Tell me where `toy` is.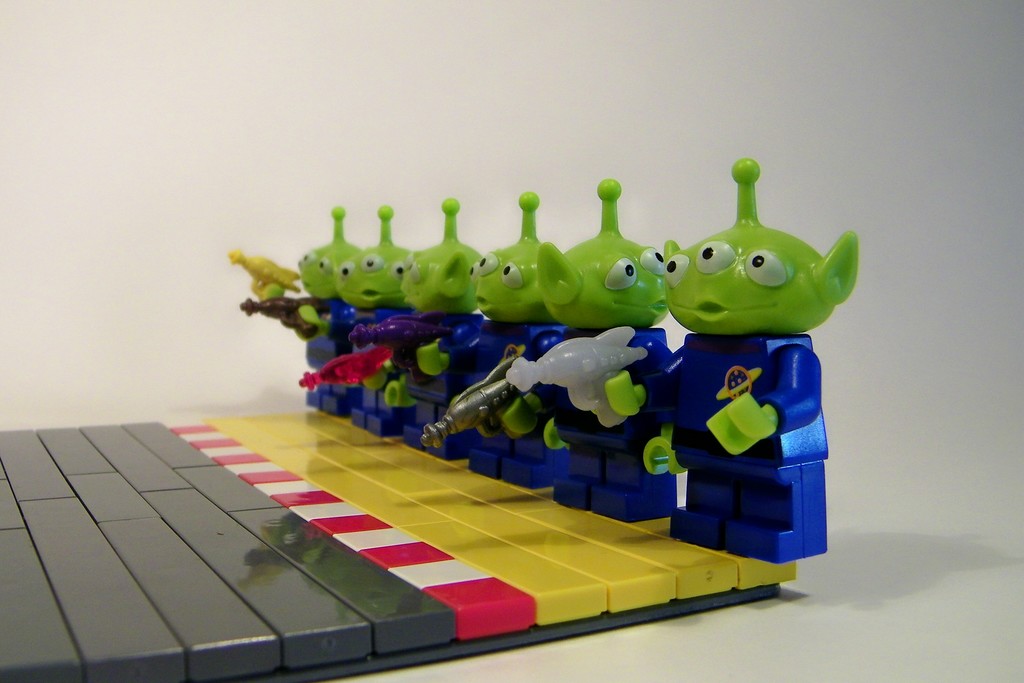
`toy` is at (293, 204, 417, 425).
